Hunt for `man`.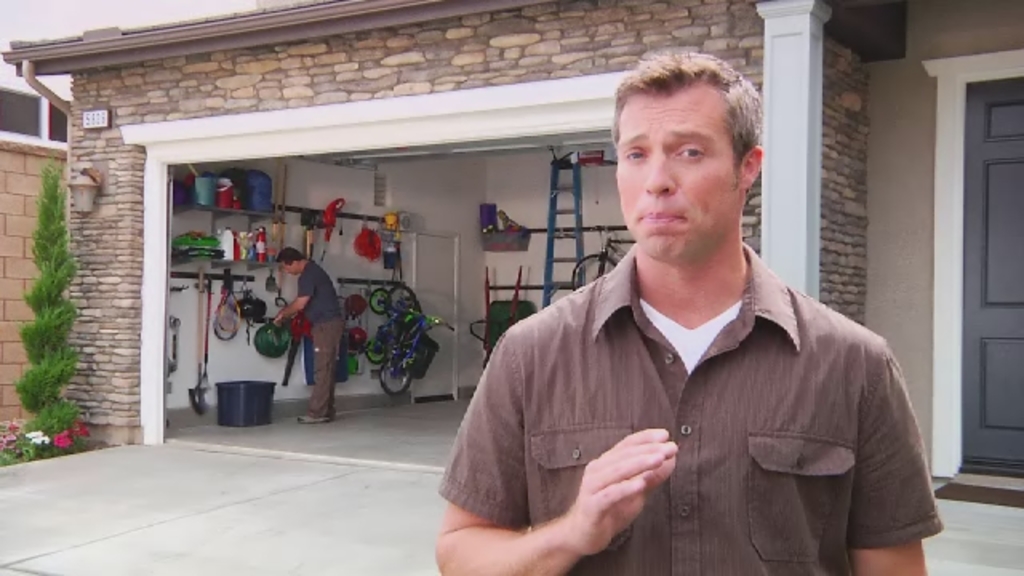
Hunted down at Rect(448, 66, 926, 557).
